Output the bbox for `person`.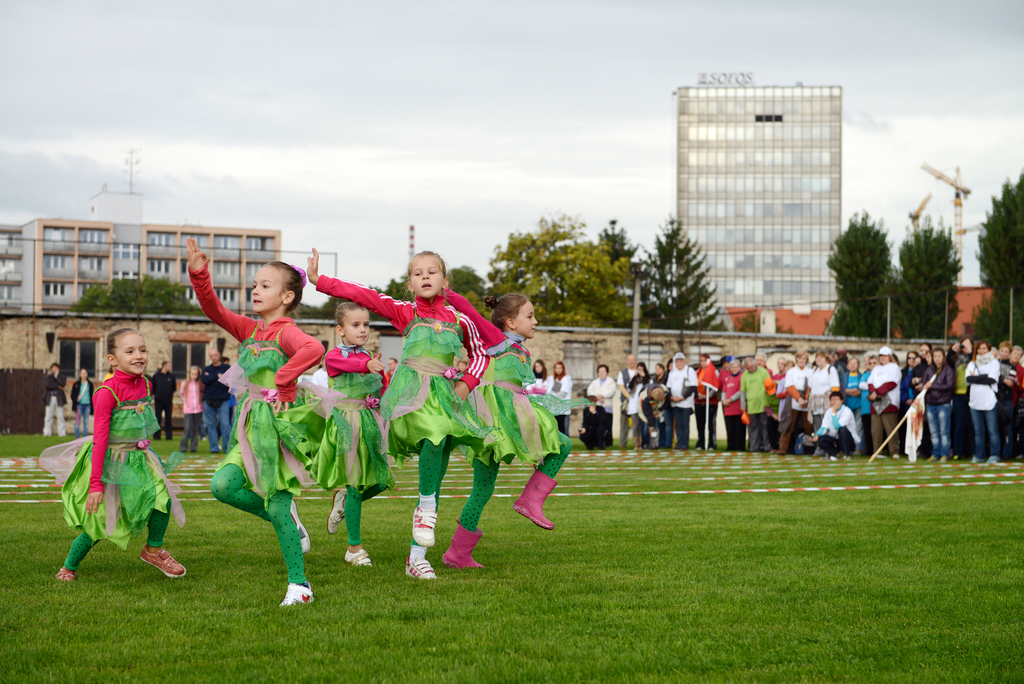
l=925, t=352, r=951, b=446.
